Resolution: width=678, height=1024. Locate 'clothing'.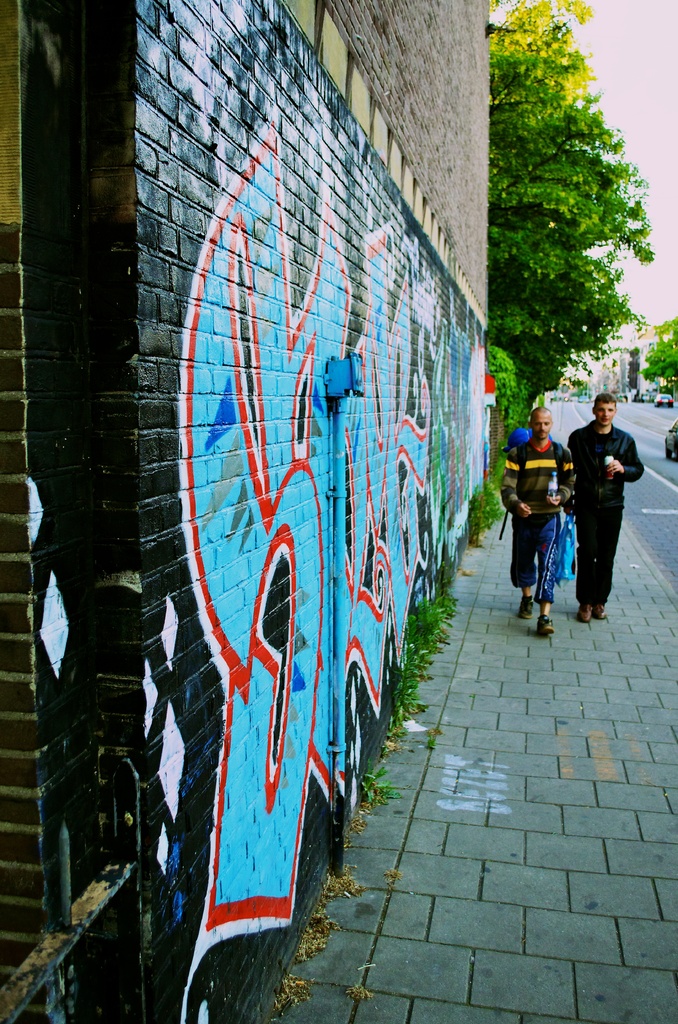
{"x1": 557, "y1": 385, "x2": 639, "y2": 601}.
